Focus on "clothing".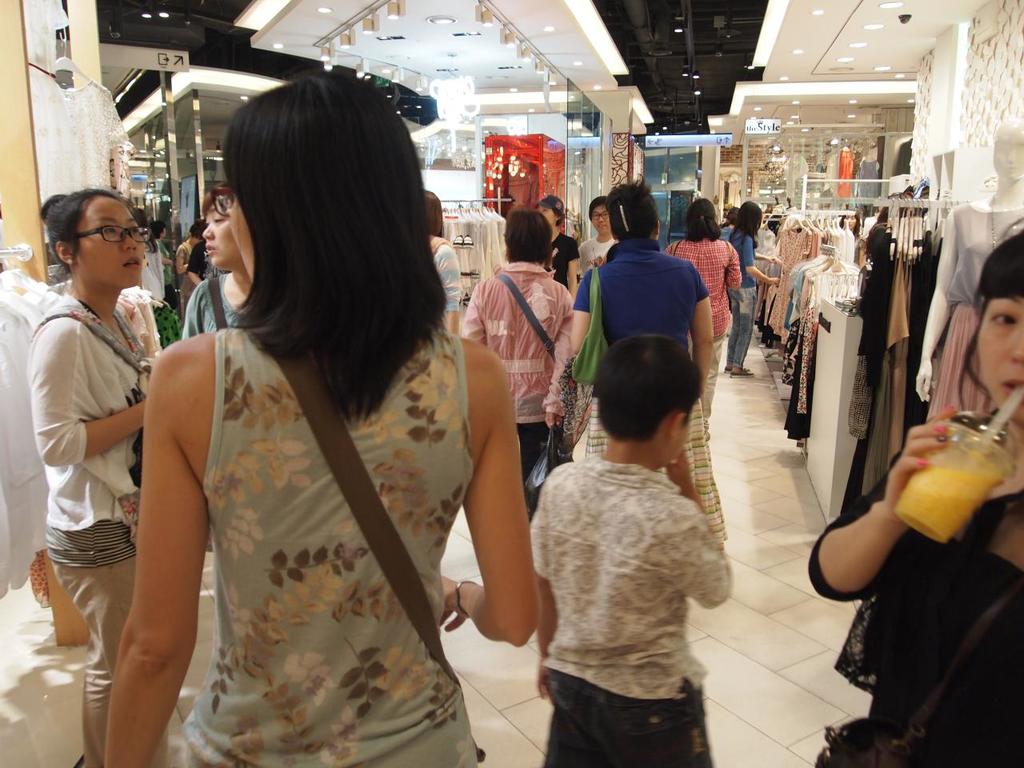
Focused at crop(181, 272, 245, 336).
